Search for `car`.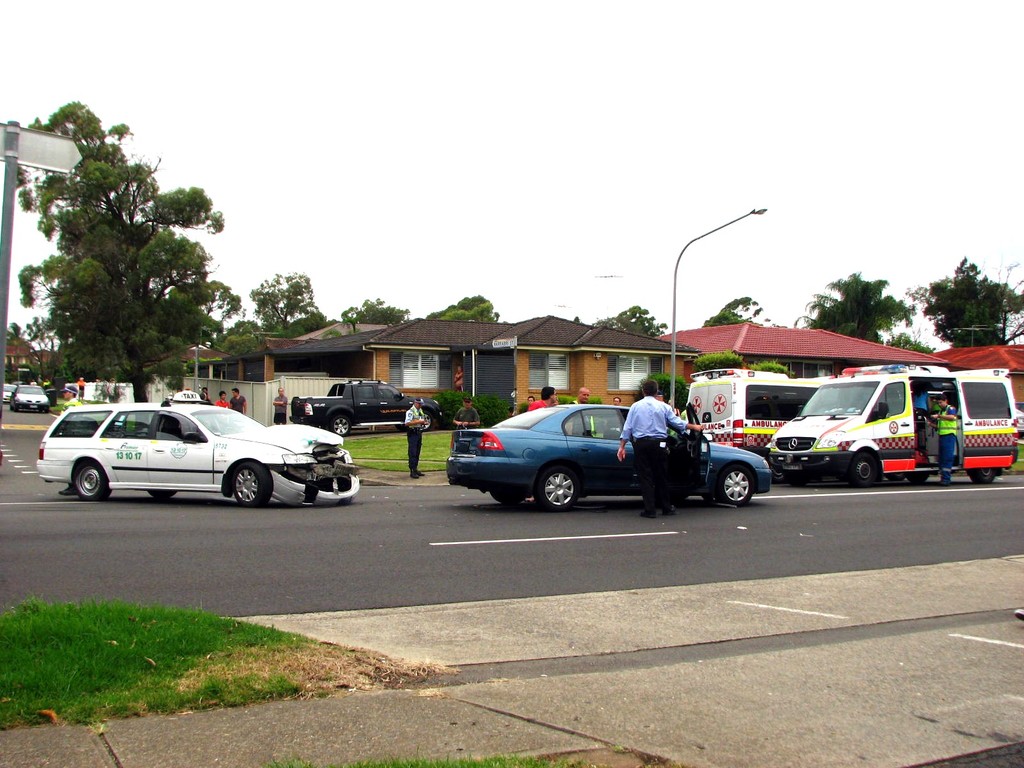
Found at x1=10 y1=385 x2=57 y2=412.
